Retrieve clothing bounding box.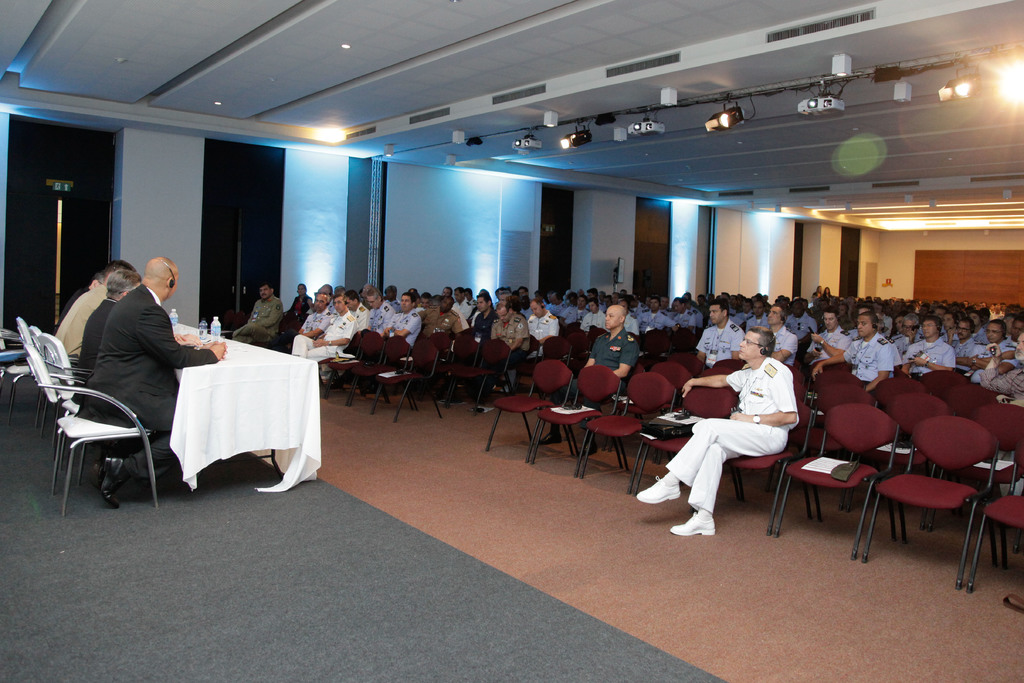
Bounding box: [298,310,333,343].
